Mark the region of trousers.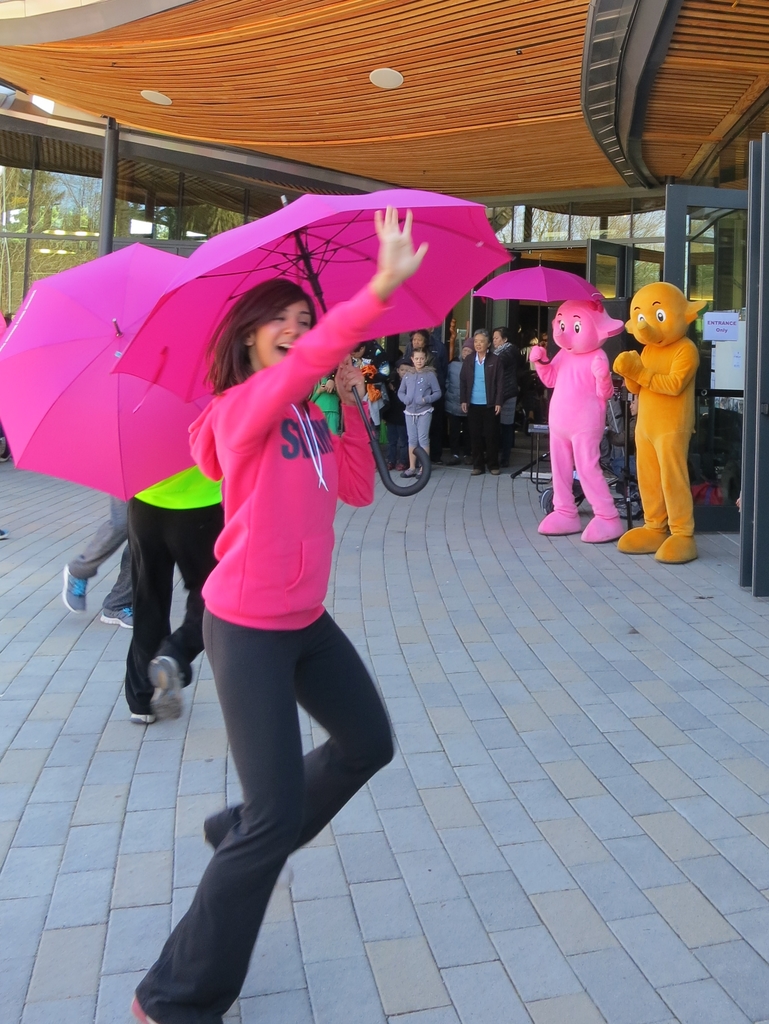
Region: 67/490/136/609.
